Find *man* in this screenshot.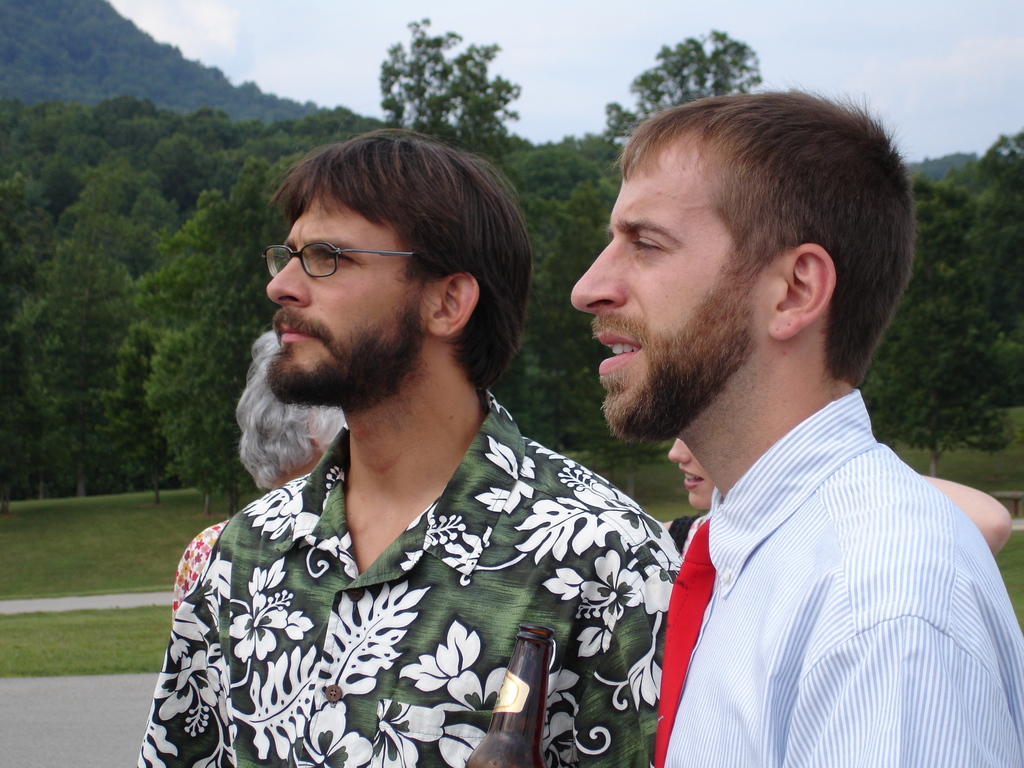
The bounding box for *man* is (left=534, top=72, right=1023, bottom=767).
